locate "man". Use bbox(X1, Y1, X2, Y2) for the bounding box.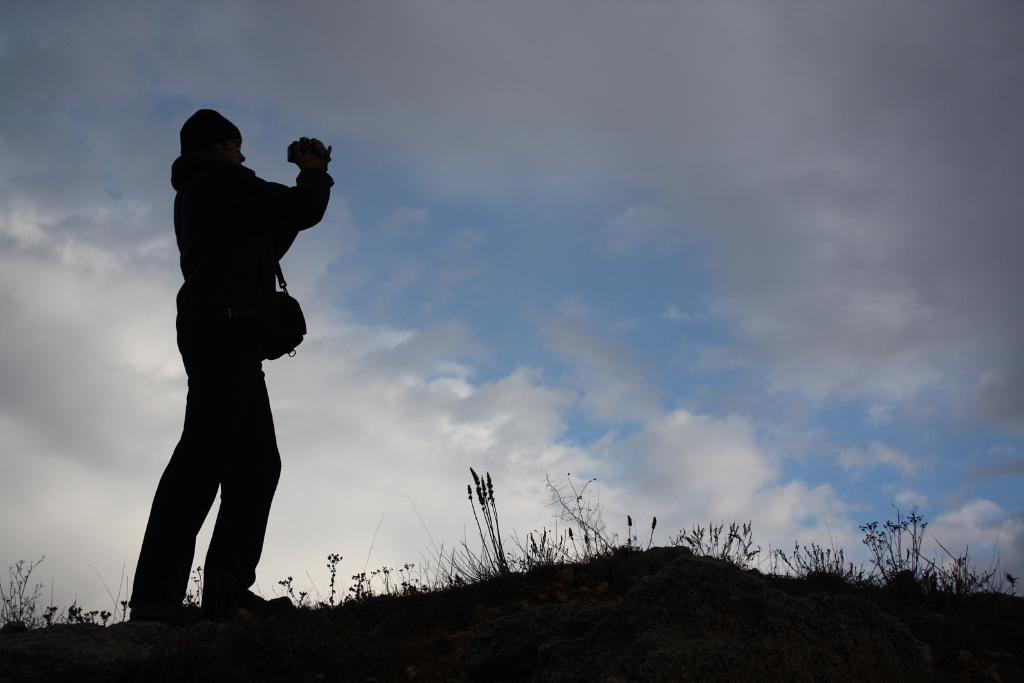
bbox(127, 107, 324, 638).
